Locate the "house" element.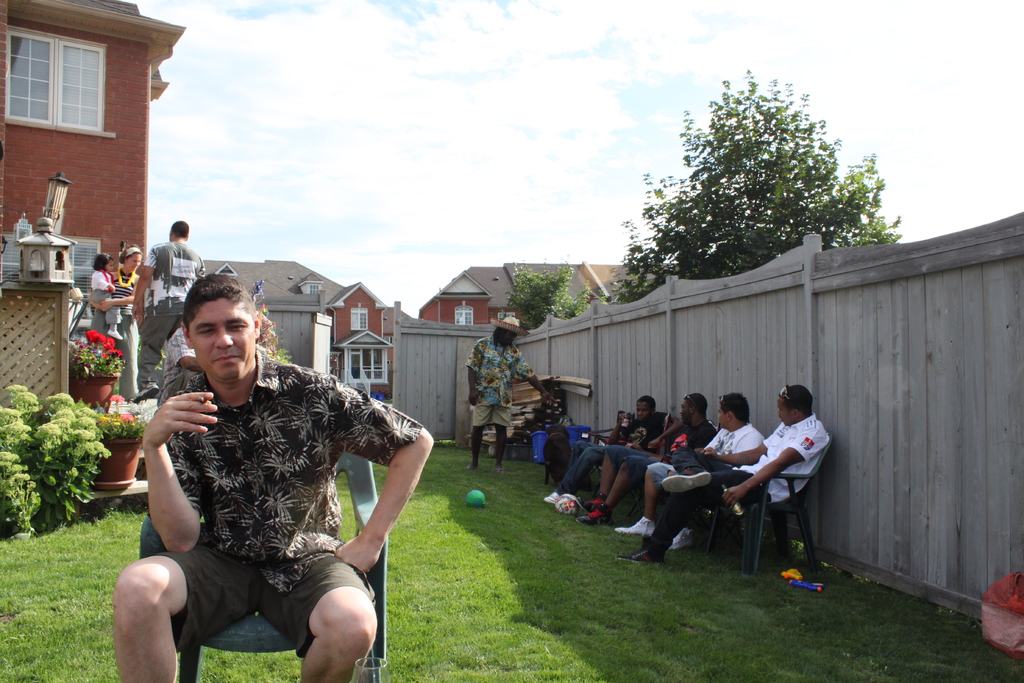
Element bbox: bbox(0, 0, 185, 324).
